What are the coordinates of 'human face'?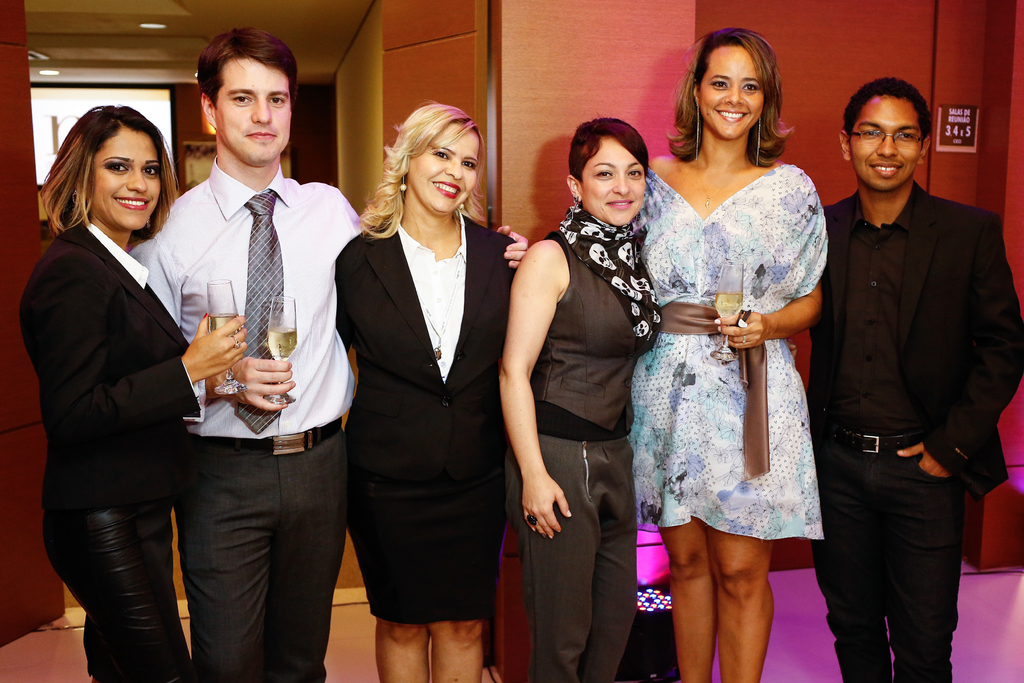
[x1=412, y1=125, x2=476, y2=214].
